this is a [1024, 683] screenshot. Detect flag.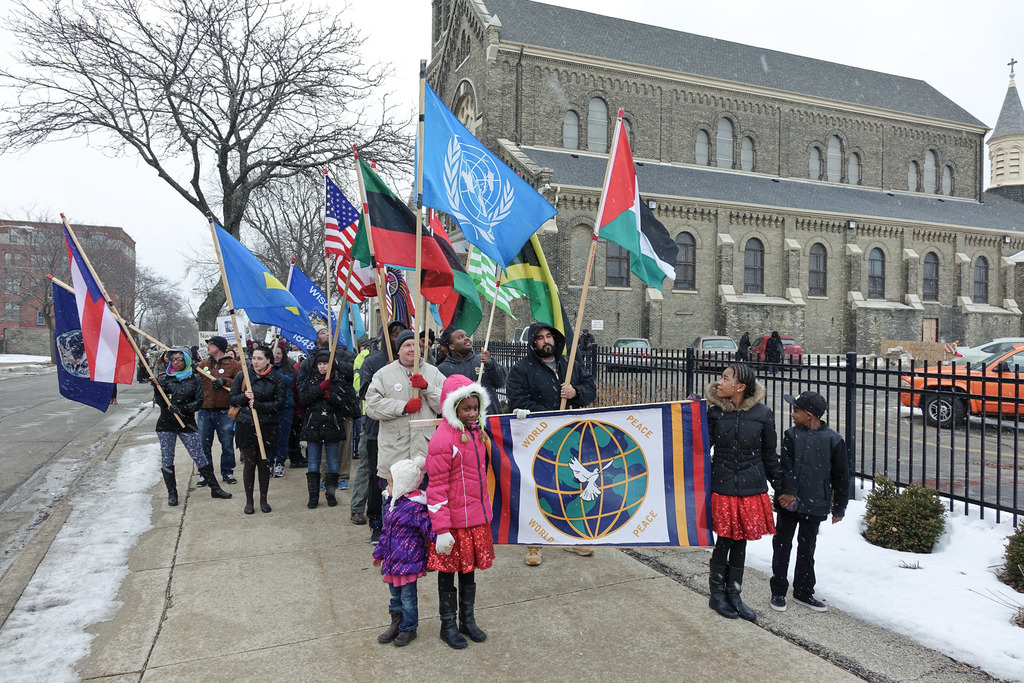
x1=49 y1=284 x2=118 y2=413.
